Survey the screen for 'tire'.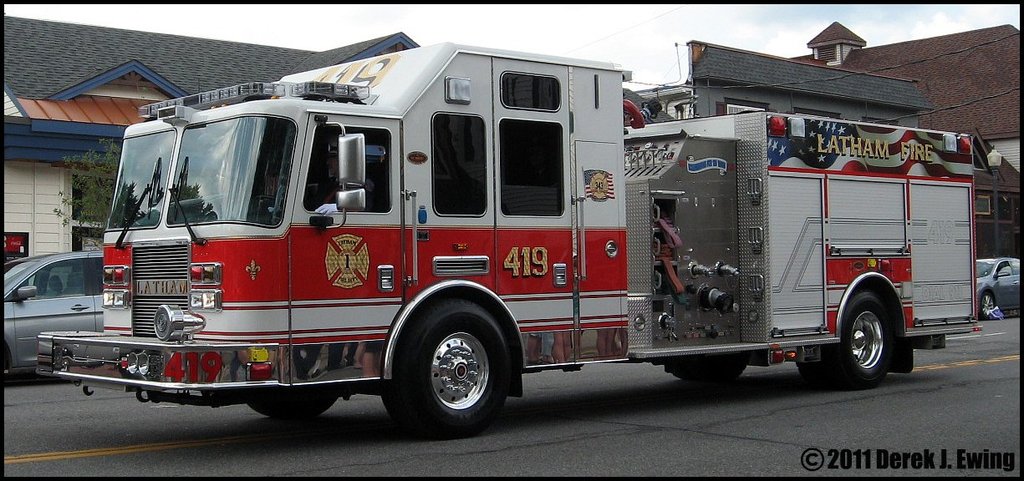
Survey found: [left=673, top=366, right=744, bottom=382].
